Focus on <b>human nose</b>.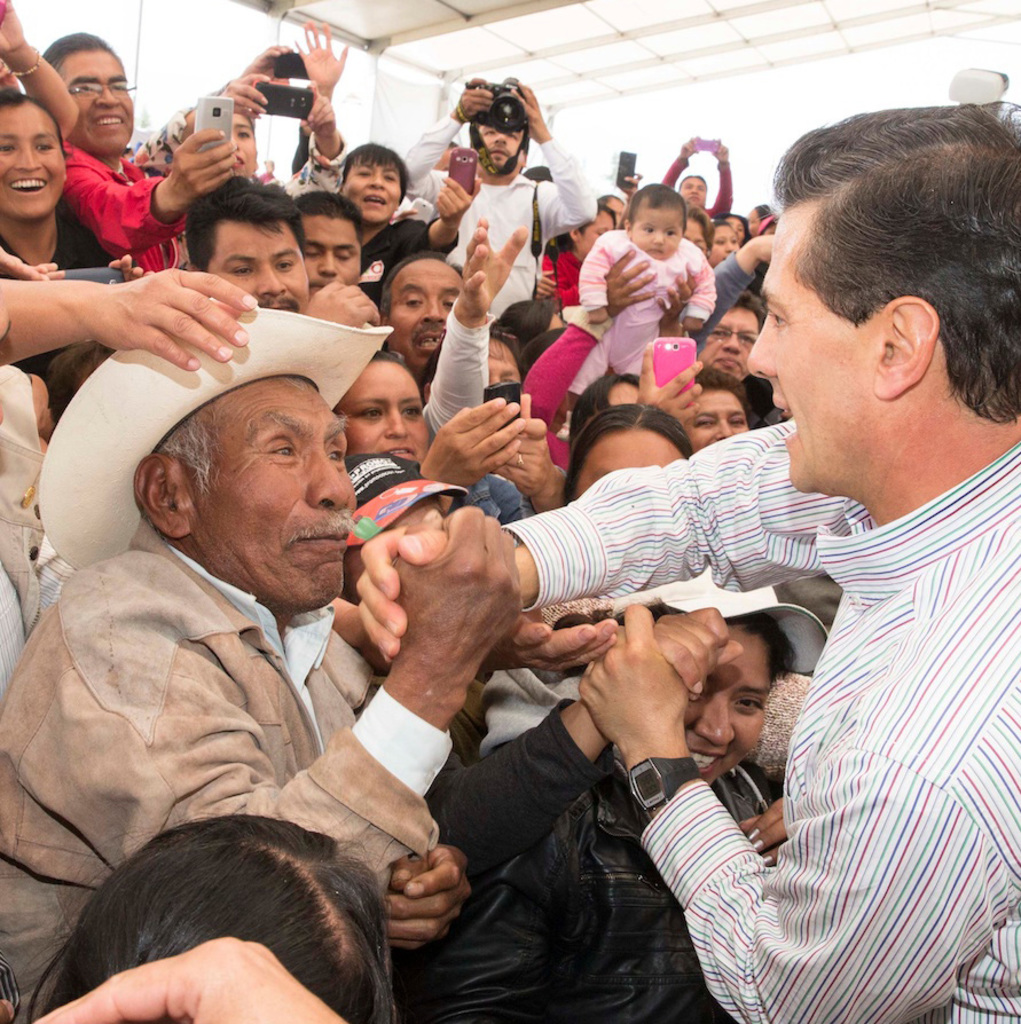
Focused at locate(363, 171, 388, 190).
